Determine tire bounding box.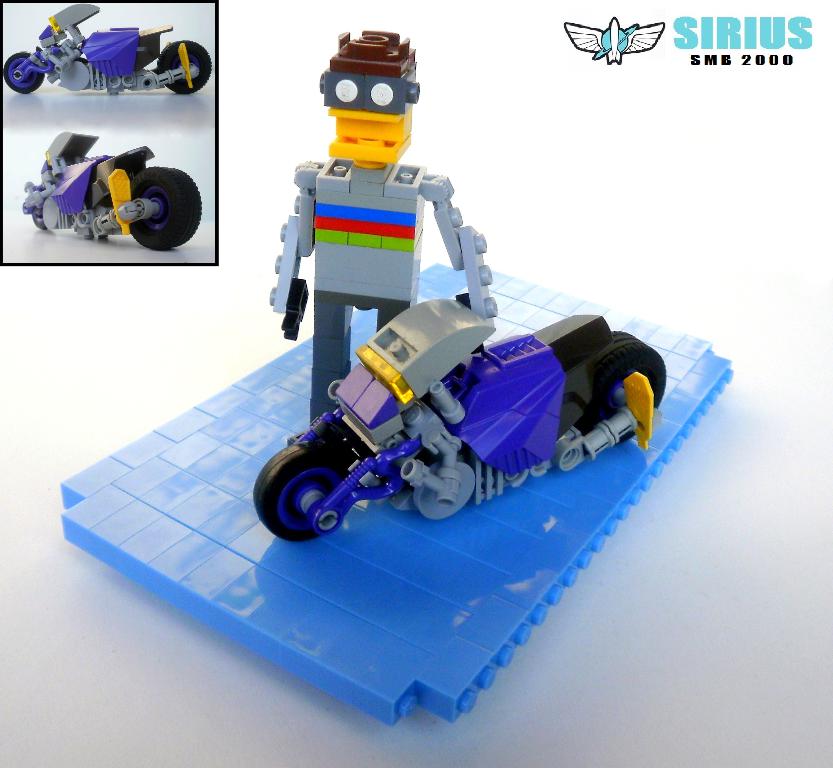
Determined: 129:166:201:251.
